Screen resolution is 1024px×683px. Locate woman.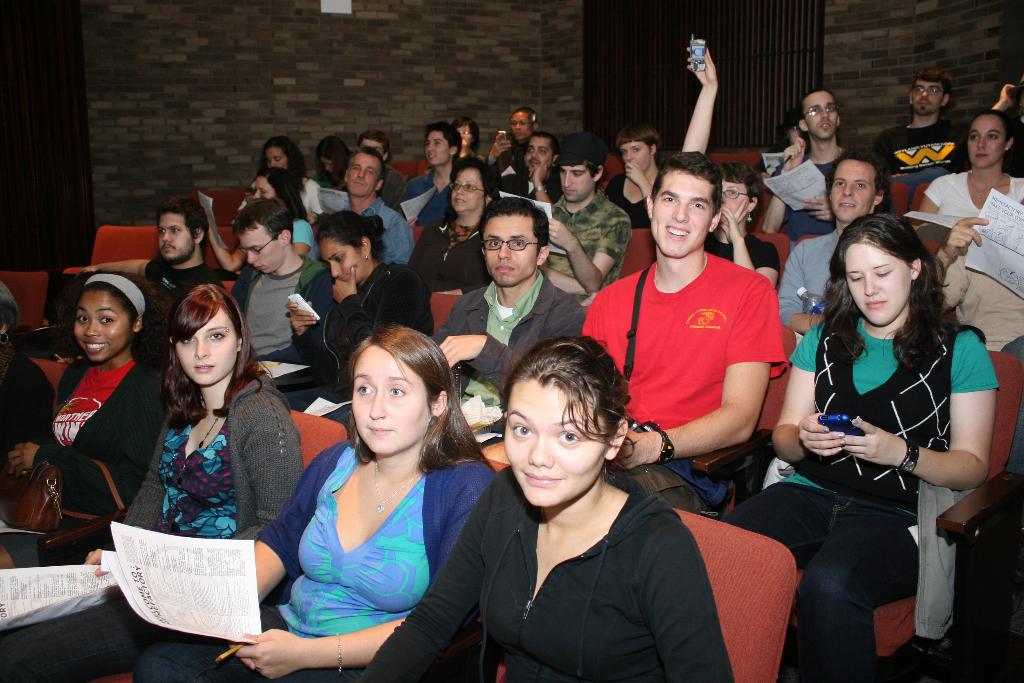
x1=260 y1=315 x2=479 y2=676.
